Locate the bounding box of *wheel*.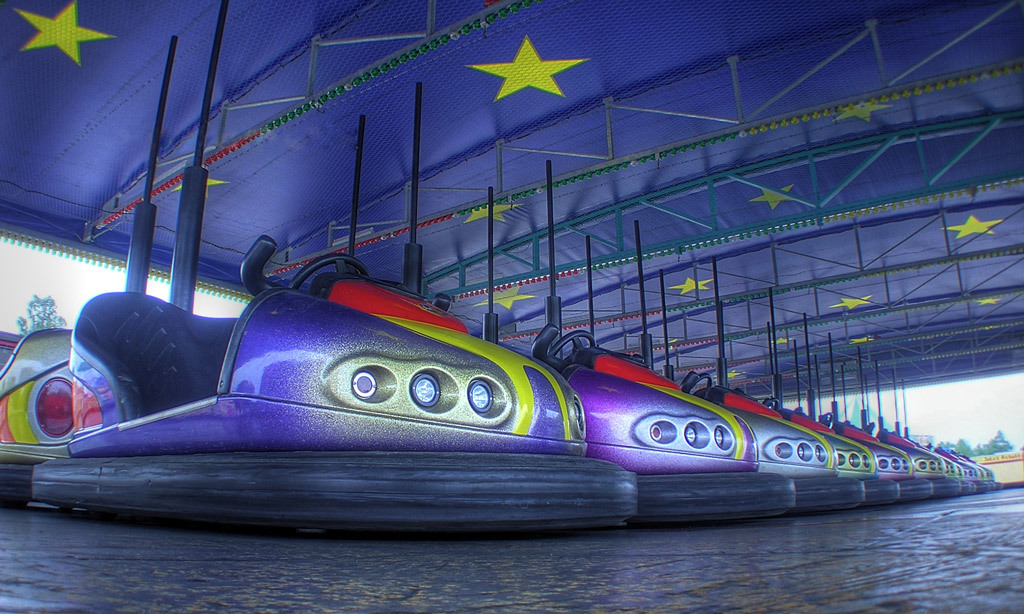
Bounding box: <bbox>552, 331, 592, 364</bbox>.
